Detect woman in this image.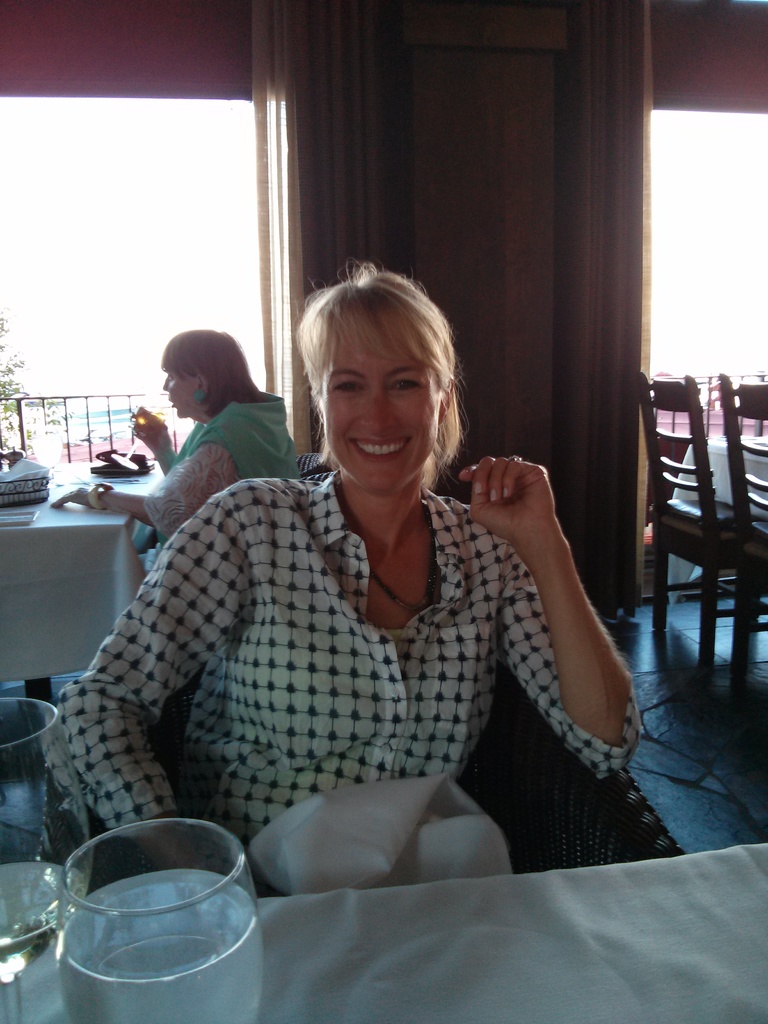
Detection: l=44, t=333, r=301, b=550.
